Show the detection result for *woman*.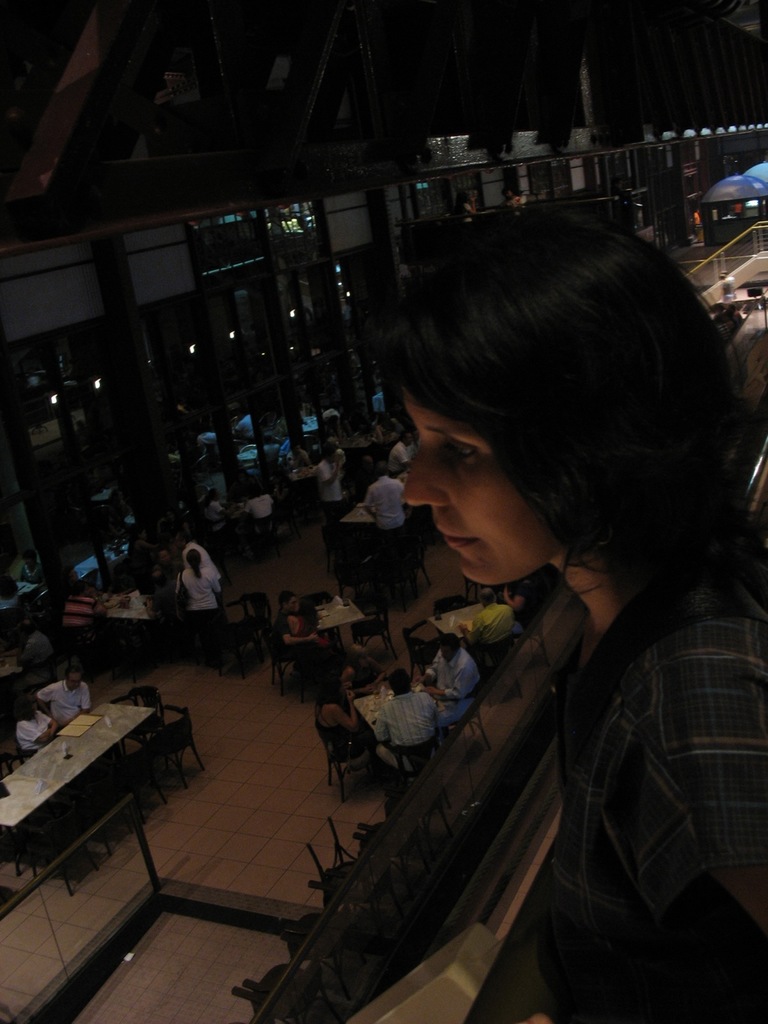
<box>174,545,223,662</box>.
